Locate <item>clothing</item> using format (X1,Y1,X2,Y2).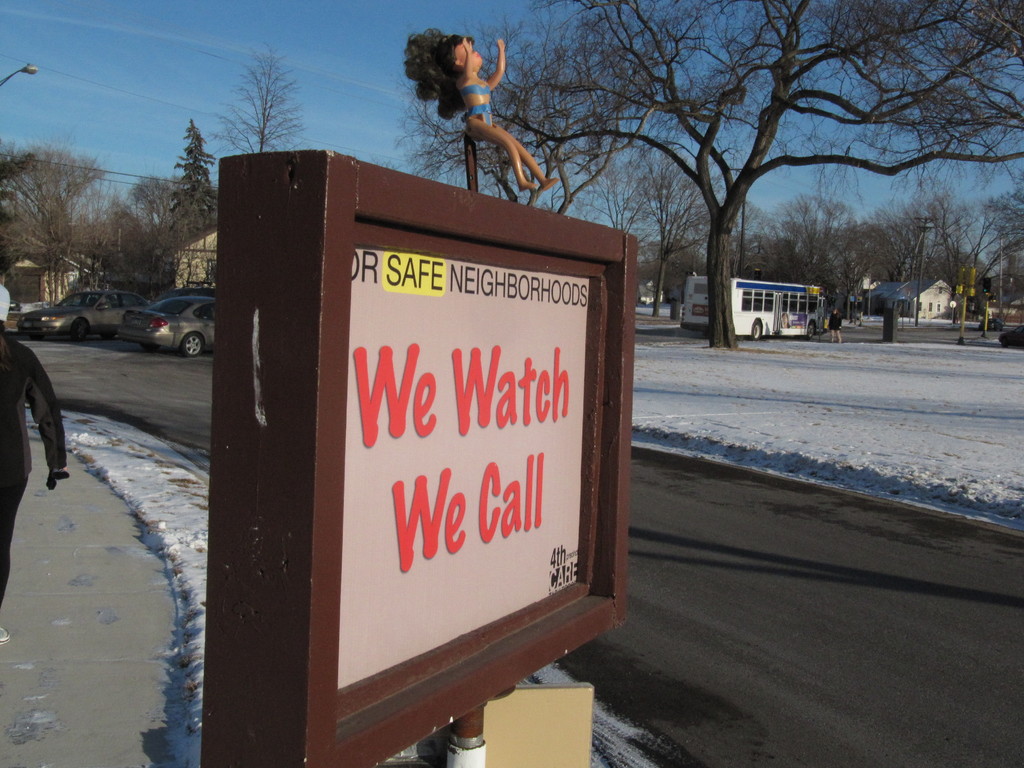
(0,328,67,603).
